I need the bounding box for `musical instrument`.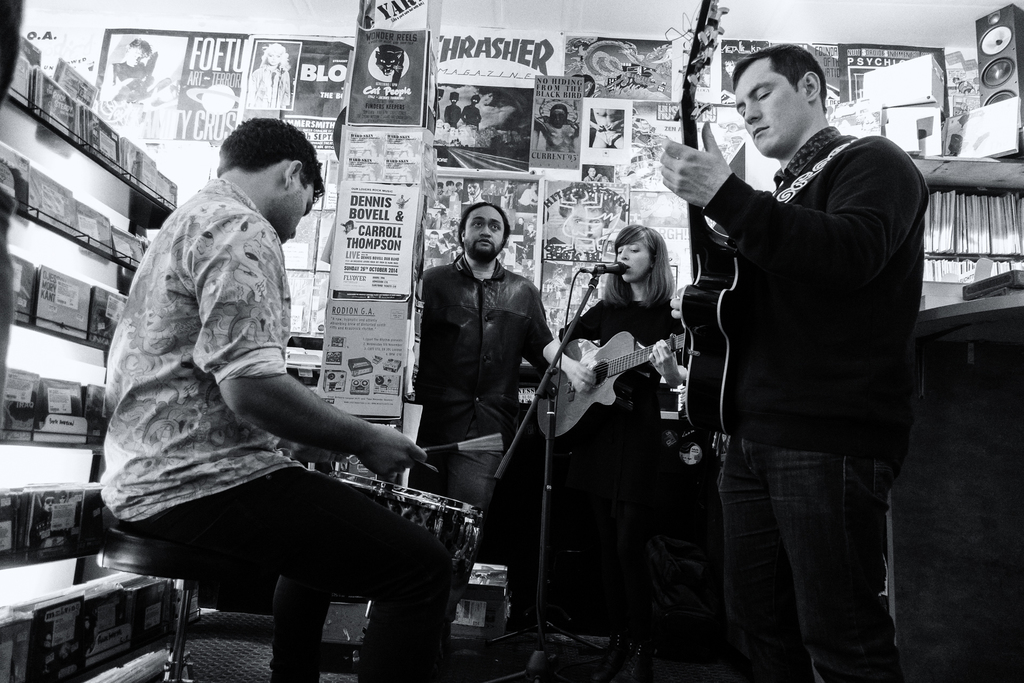
Here it is: select_region(538, 331, 687, 445).
